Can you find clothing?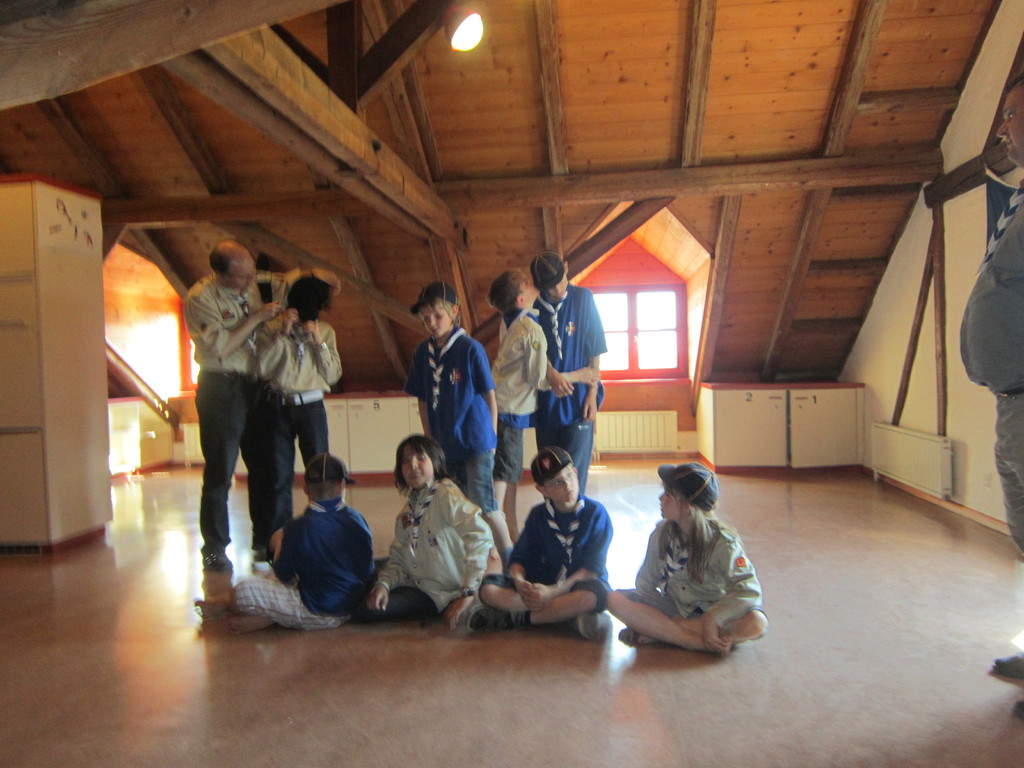
Yes, bounding box: [x1=609, y1=519, x2=786, y2=614].
